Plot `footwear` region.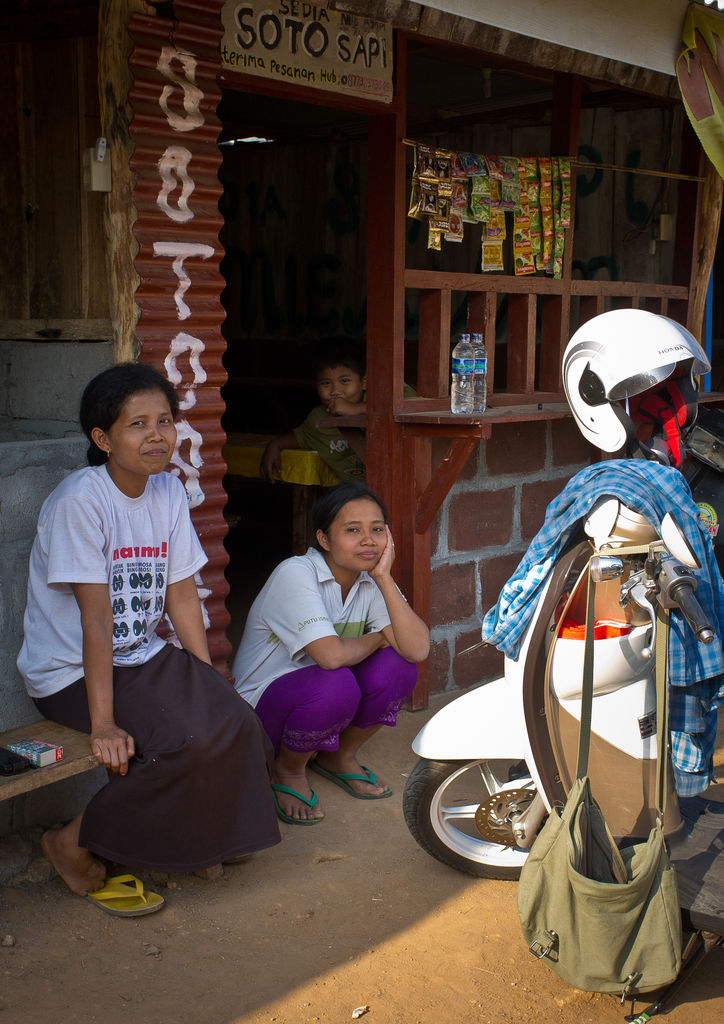
Plotted at bbox(316, 762, 394, 799).
